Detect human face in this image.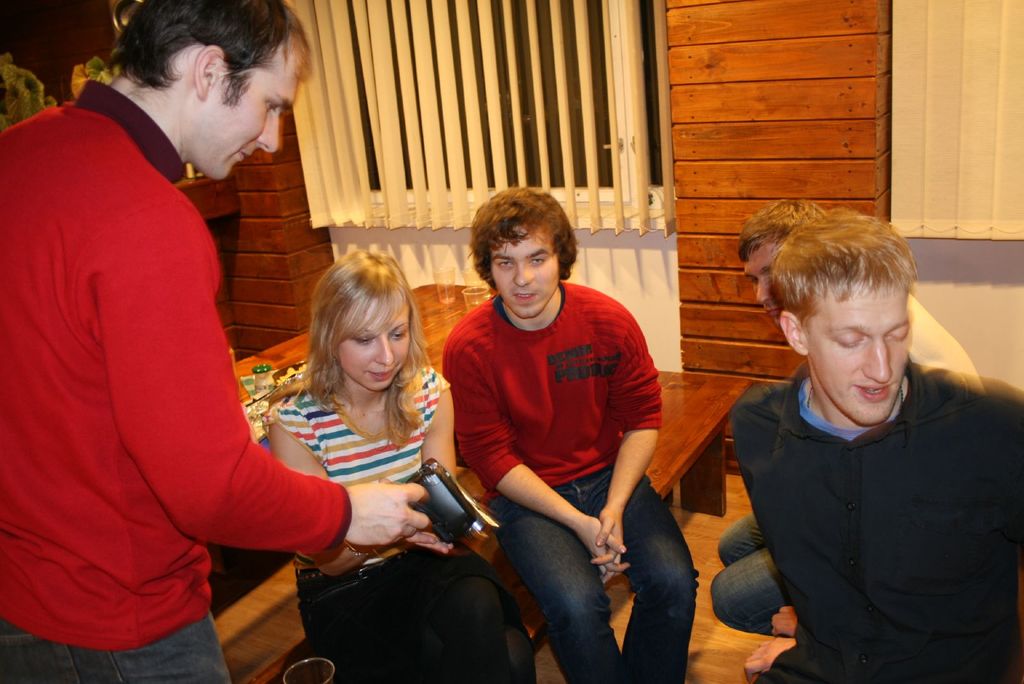
Detection: crop(209, 37, 292, 182).
